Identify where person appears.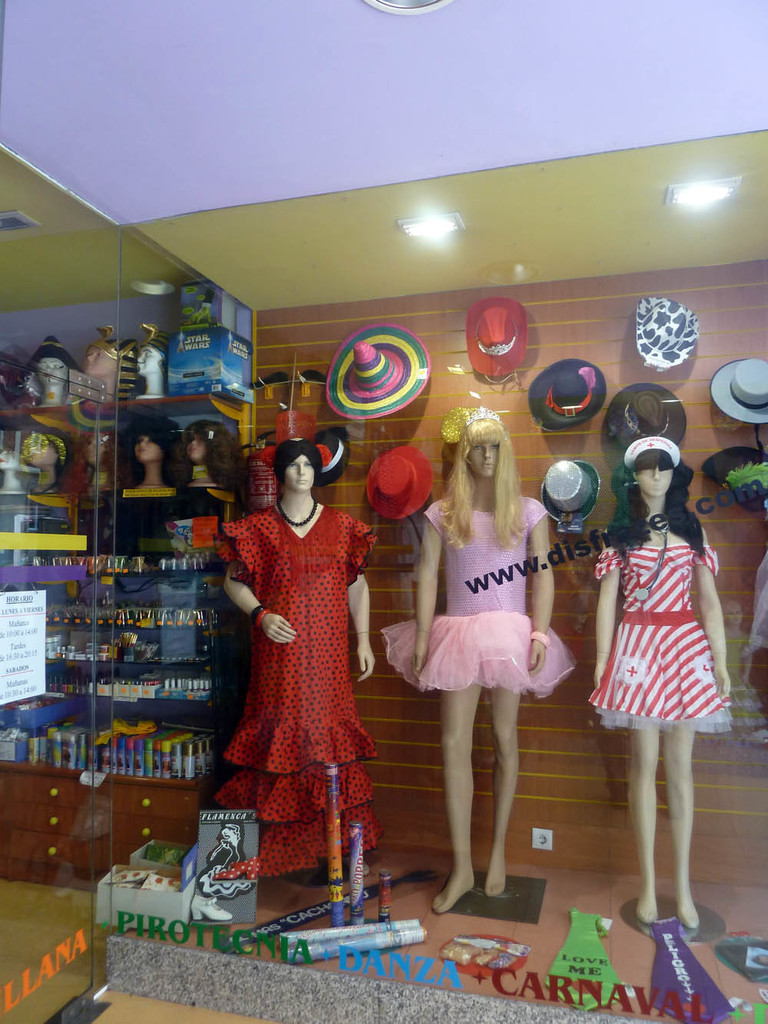
Appears at {"left": 579, "top": 431, "right": 742, "bottom": 928}.
